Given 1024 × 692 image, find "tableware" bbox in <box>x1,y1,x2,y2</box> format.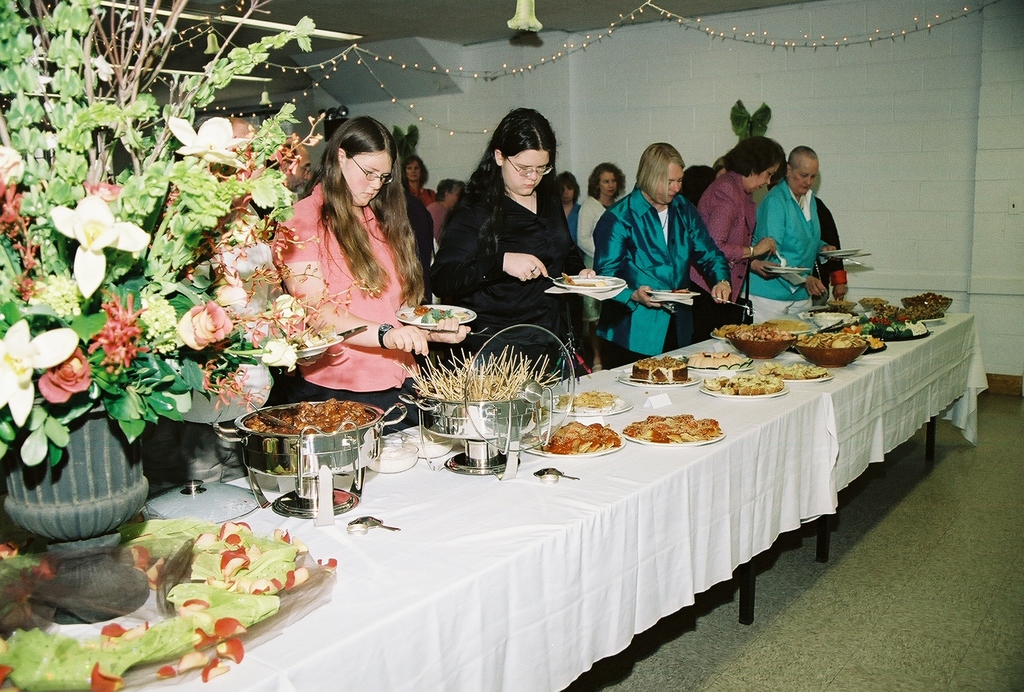
<box>623,414,724,450</box>.
